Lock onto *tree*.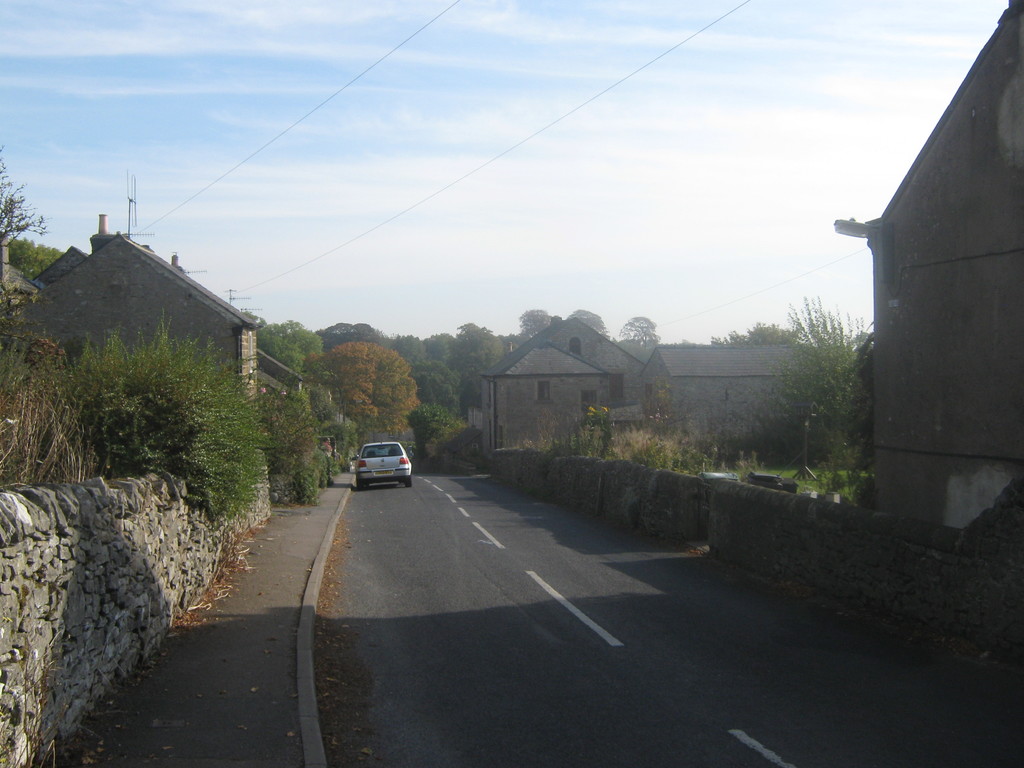
Locked: detection(10, 236, 77, 266).
